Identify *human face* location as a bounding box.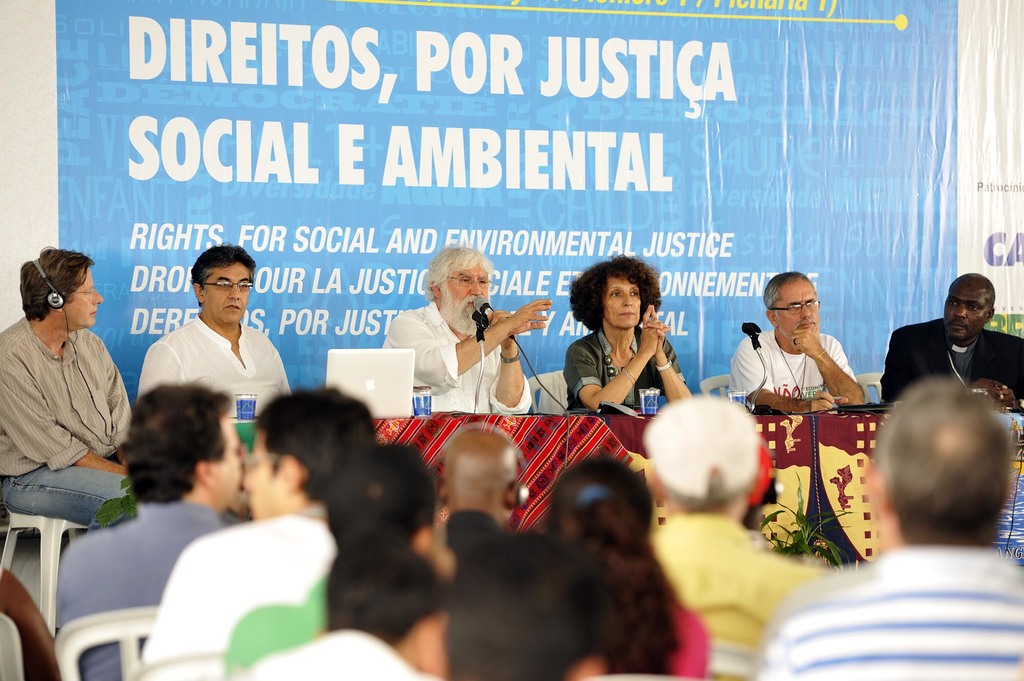
l=772, t=282, r=817, b=333.
